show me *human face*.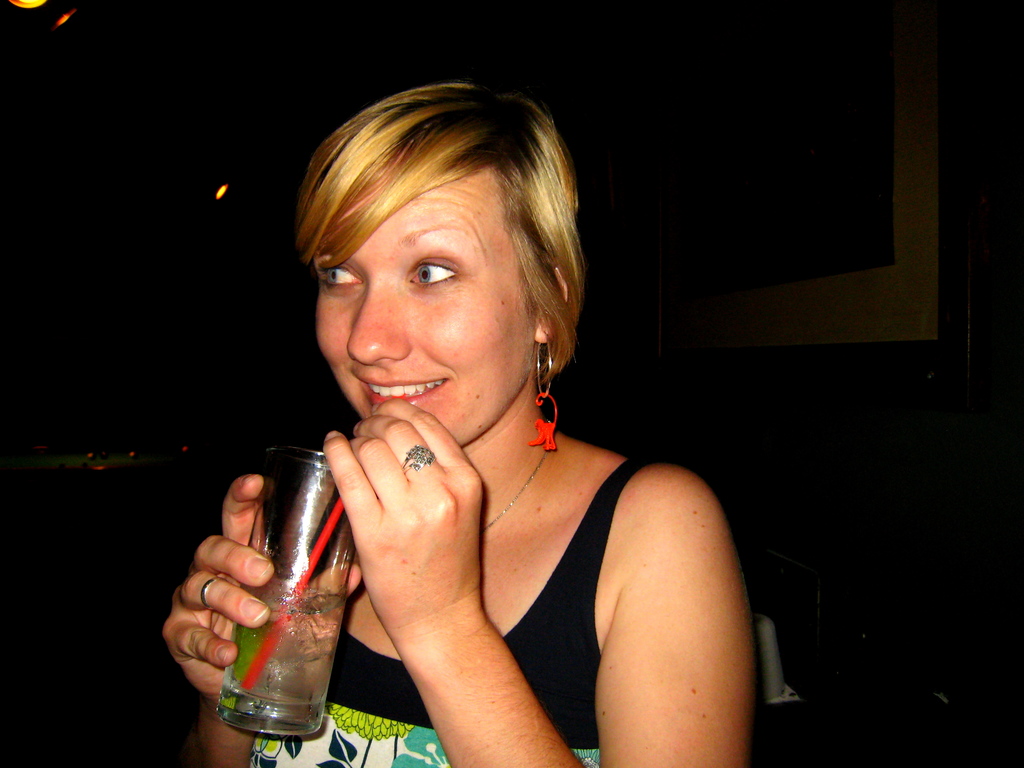
*human face* is here: [left=316, top=171, right=538, bottom=445].
